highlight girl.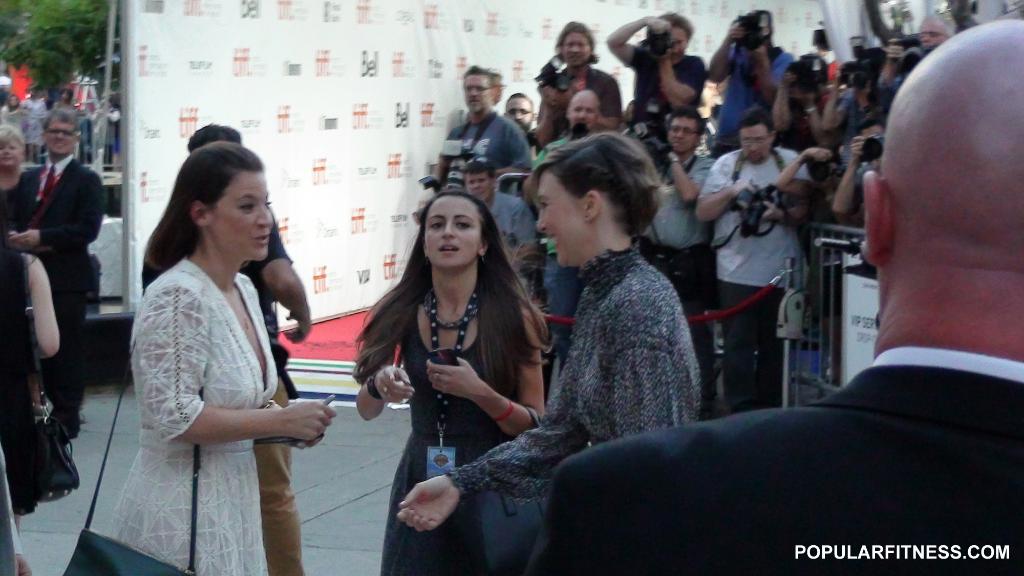
Highlighted region: pyautogui.locateOnScreen(353, 193, 550, 575).
